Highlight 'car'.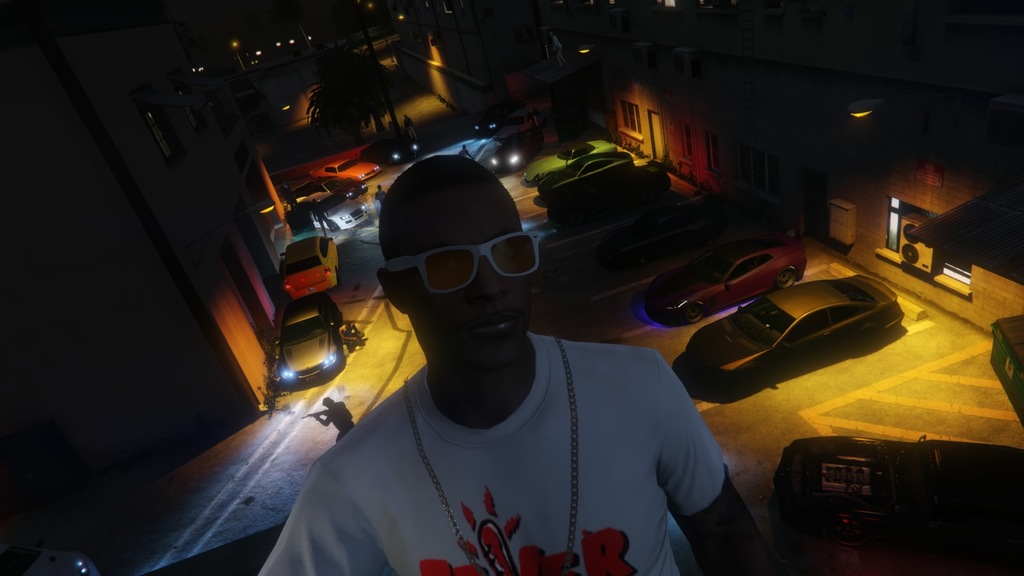
Highlighted region: bbox=(683, 271, 905, 396).
